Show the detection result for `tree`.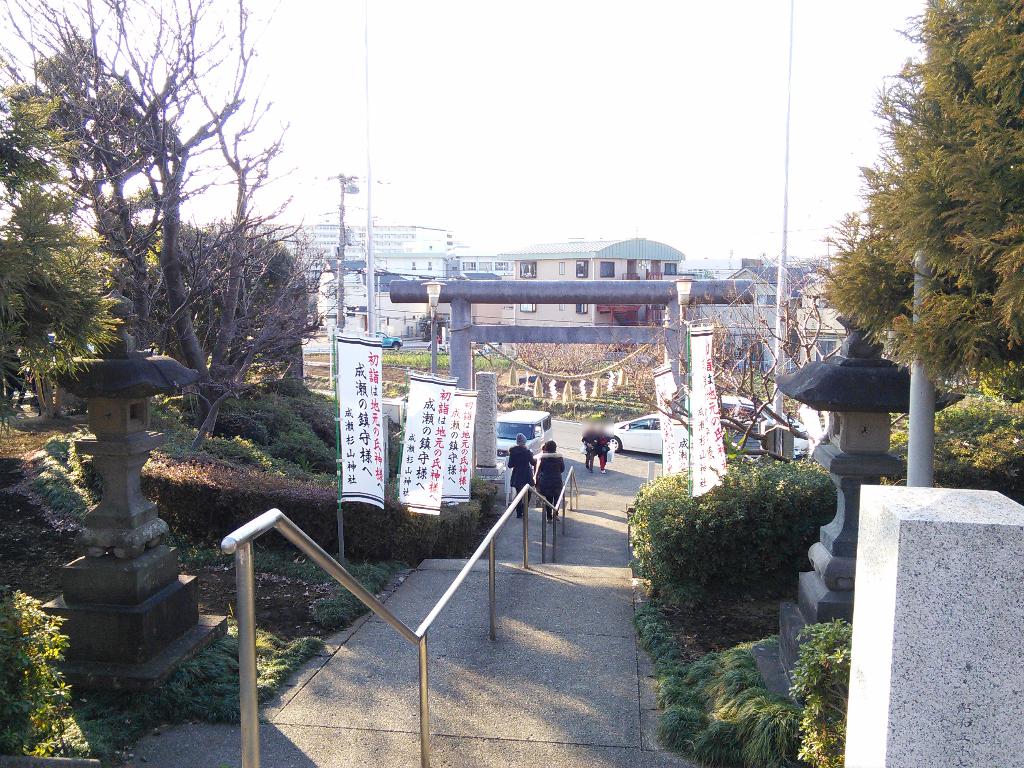
rect(421, 316, 447, 344).
